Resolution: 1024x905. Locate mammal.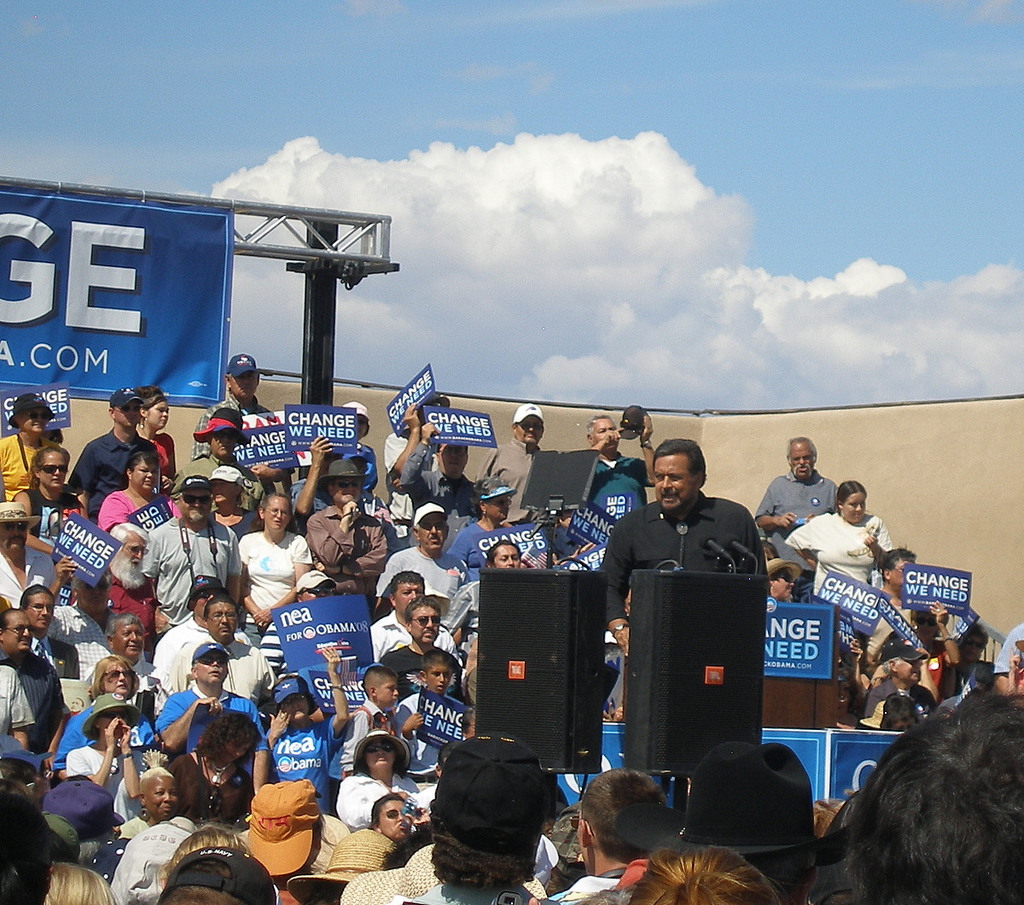
[994,619,1023,694].
